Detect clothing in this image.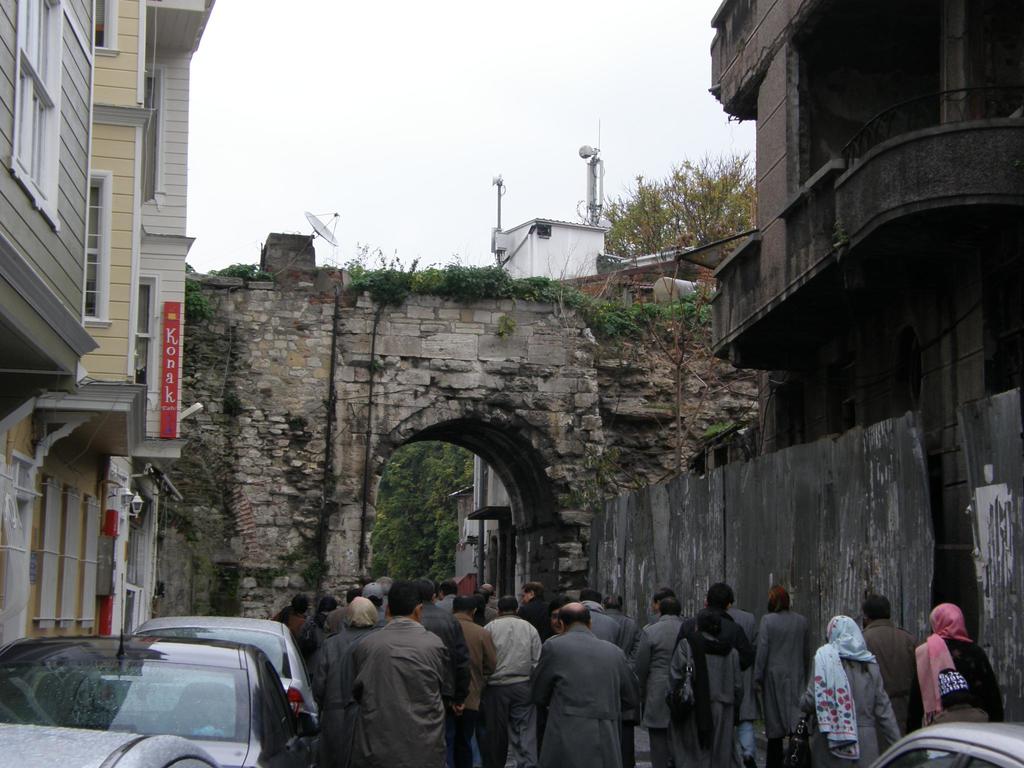
Detection: left=793, top=653, right=903, bottom=764.
